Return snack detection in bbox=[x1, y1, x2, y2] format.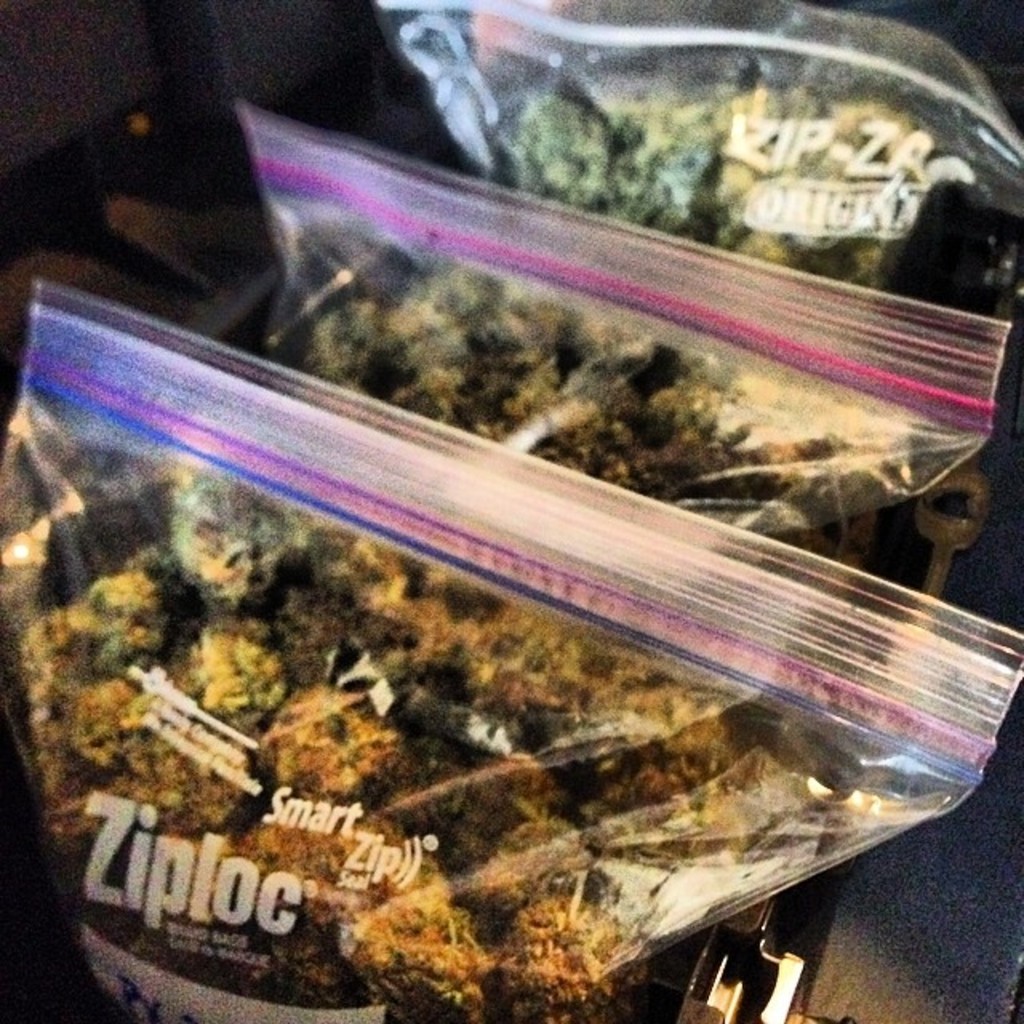
bbox=[504, 88, 910, 302].
